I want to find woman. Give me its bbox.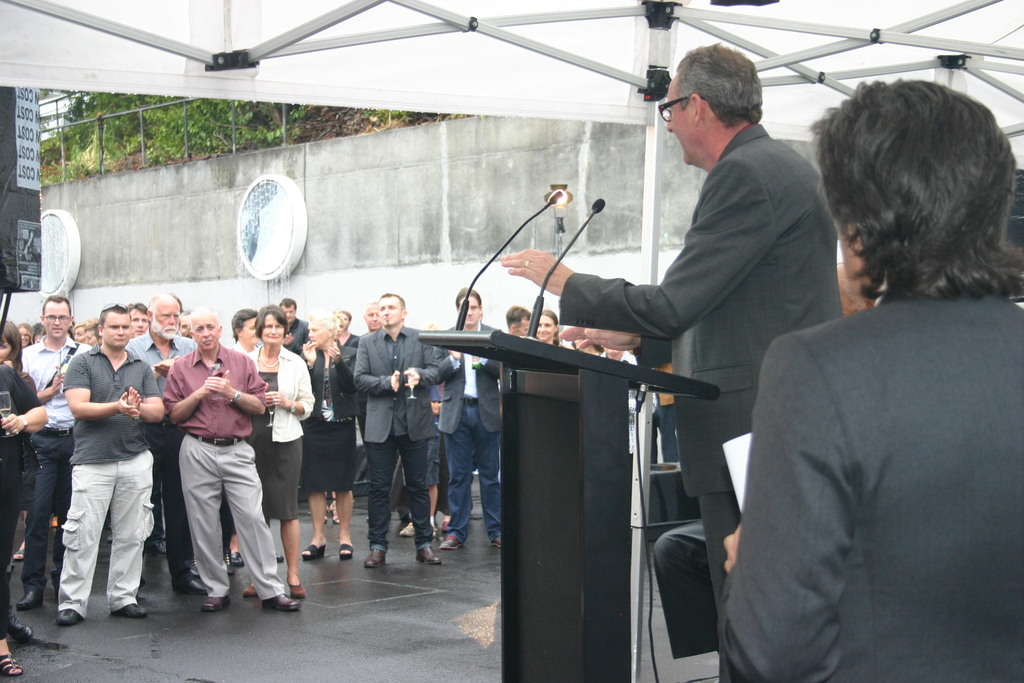
bbox(0, 311, 33, 400).
